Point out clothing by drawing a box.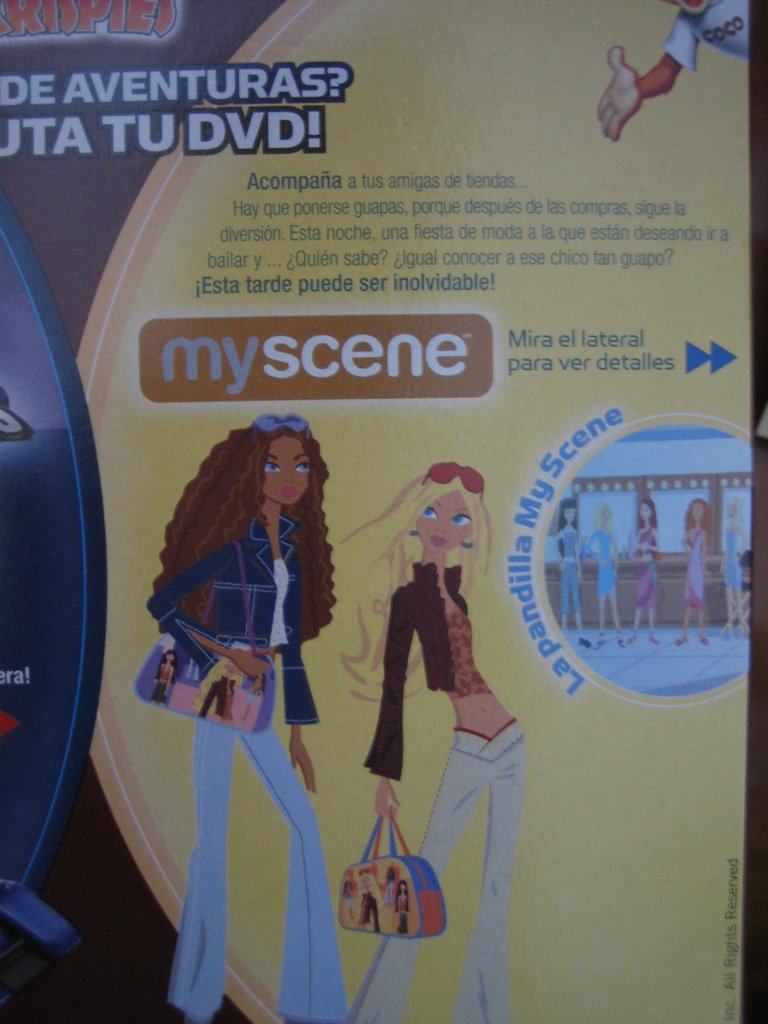
[x1=556, y1=527, x2=580, y2=629].
